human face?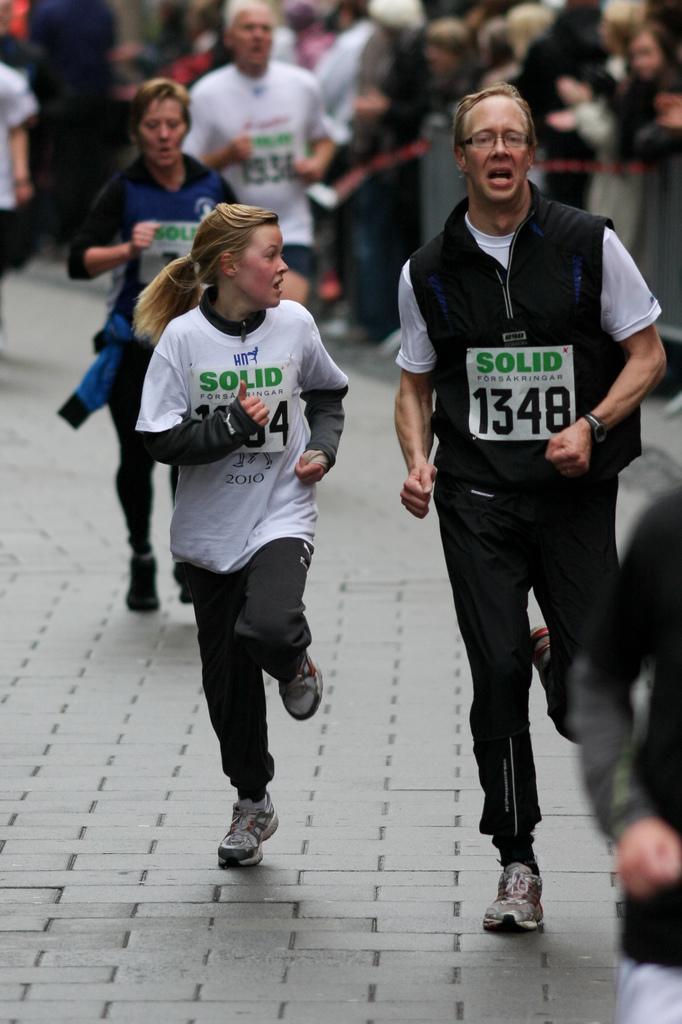
{"x1": 466, "y1": 102, "x2": 526, "y2": 199}
